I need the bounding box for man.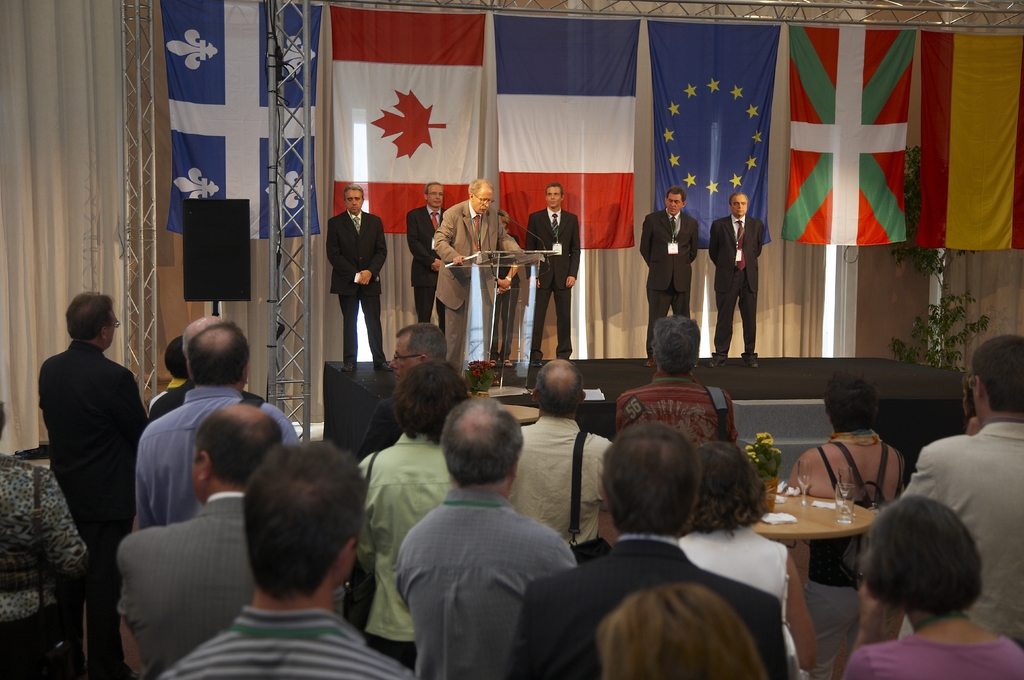
Here it is: box=[154, 314, 266, 417].
